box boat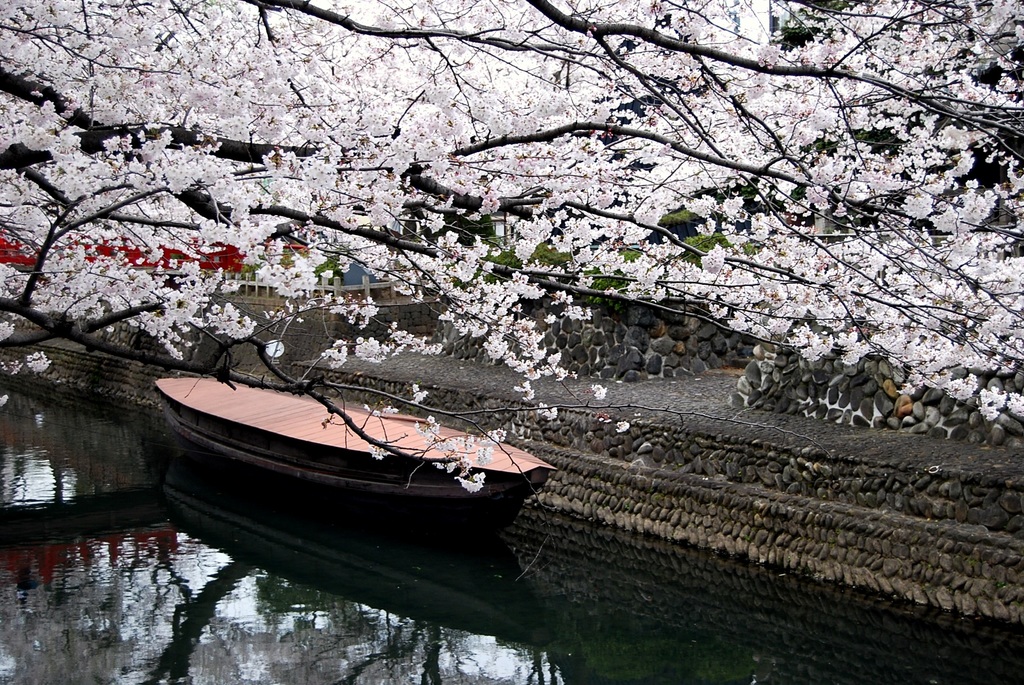
crop(132, 354, 591, 547)
